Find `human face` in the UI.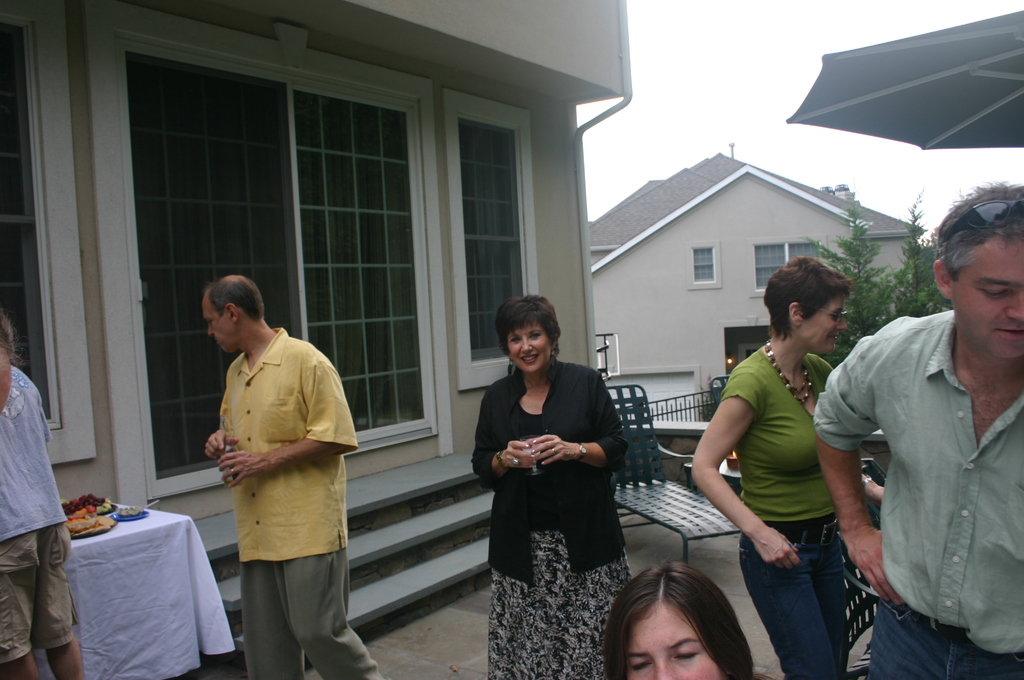
UI element at rect(954, 238, 1023, 362).
